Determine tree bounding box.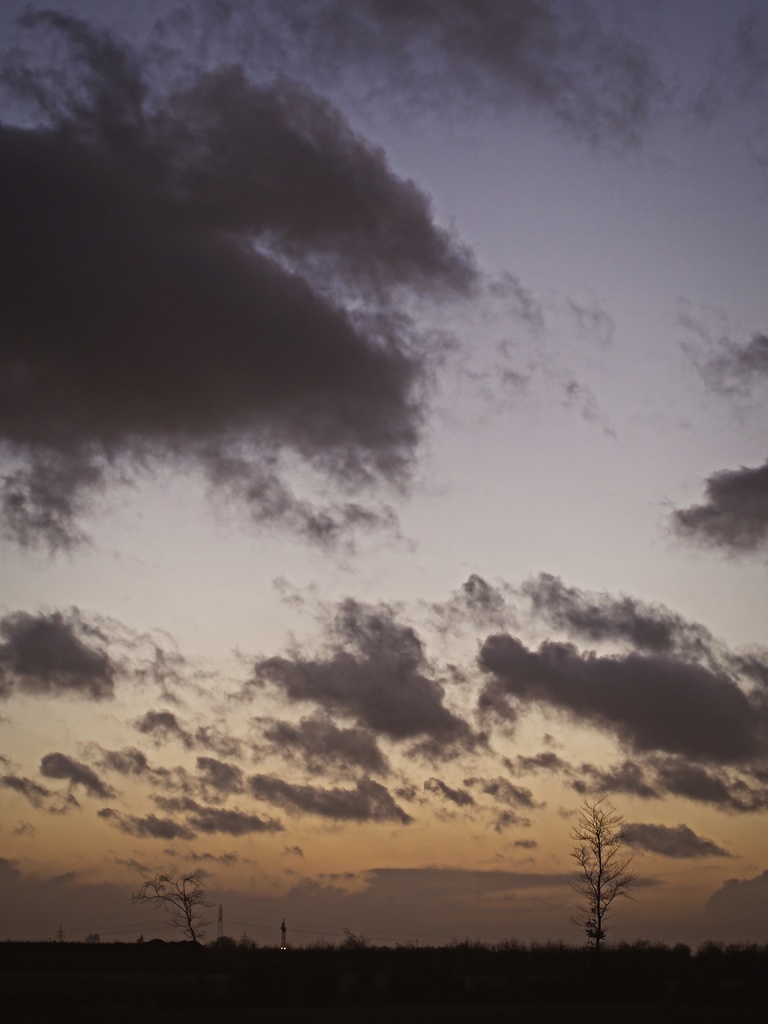
Determined: BBox(135, 861, 214, 940).
